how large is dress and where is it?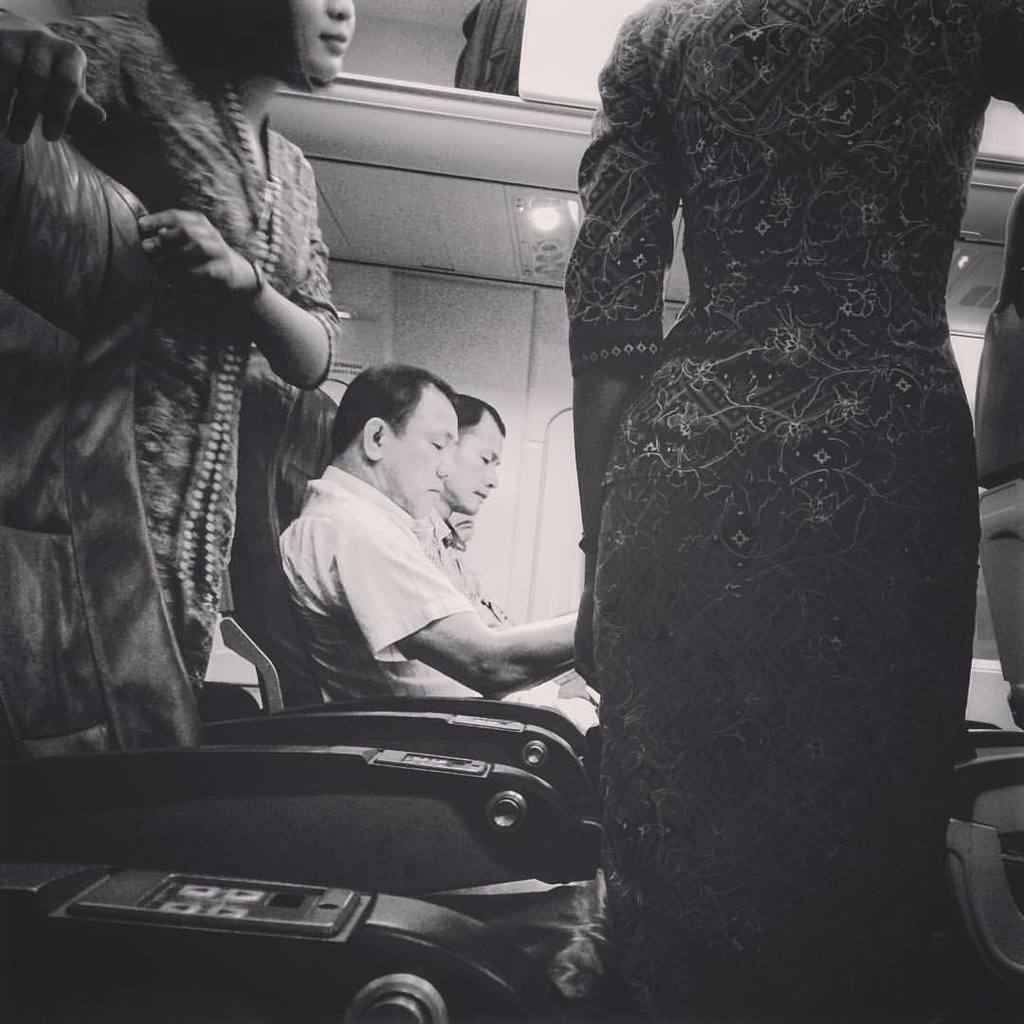
Bounding box: rect(39, 8, 341, 710).
